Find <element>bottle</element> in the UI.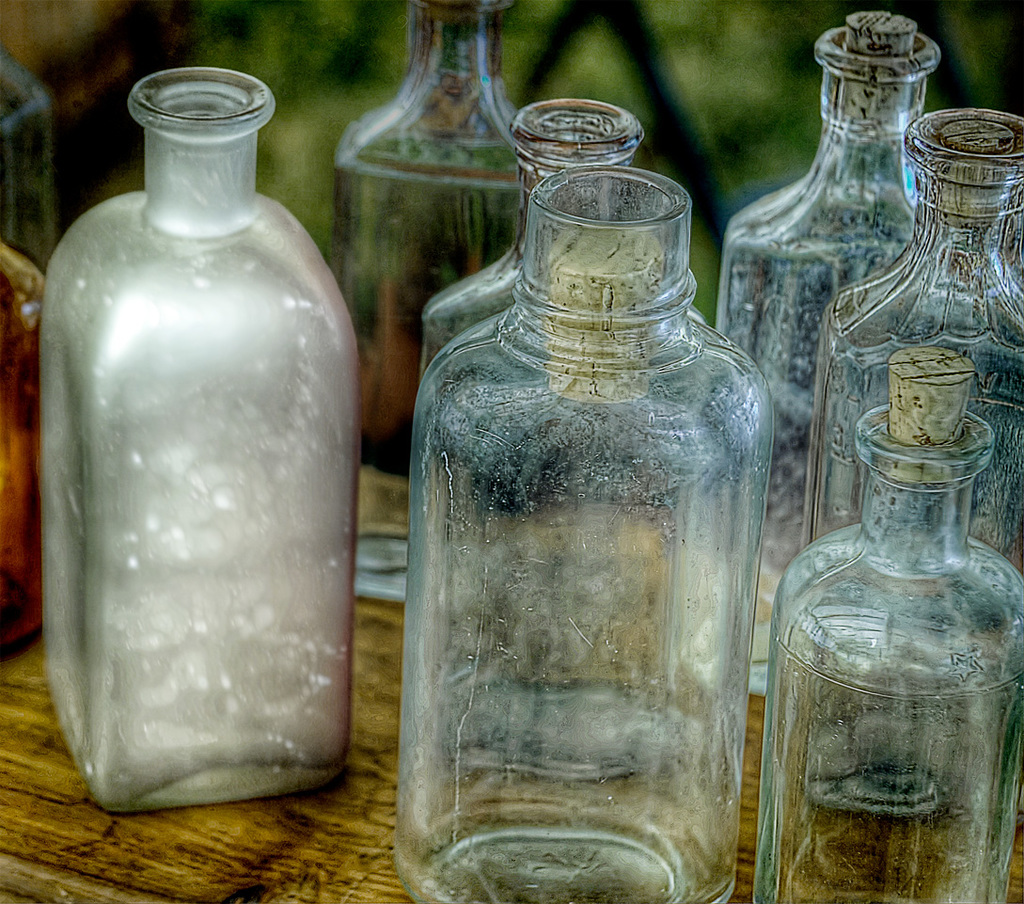
UI element at Rect(409, 164, 778, 903).
